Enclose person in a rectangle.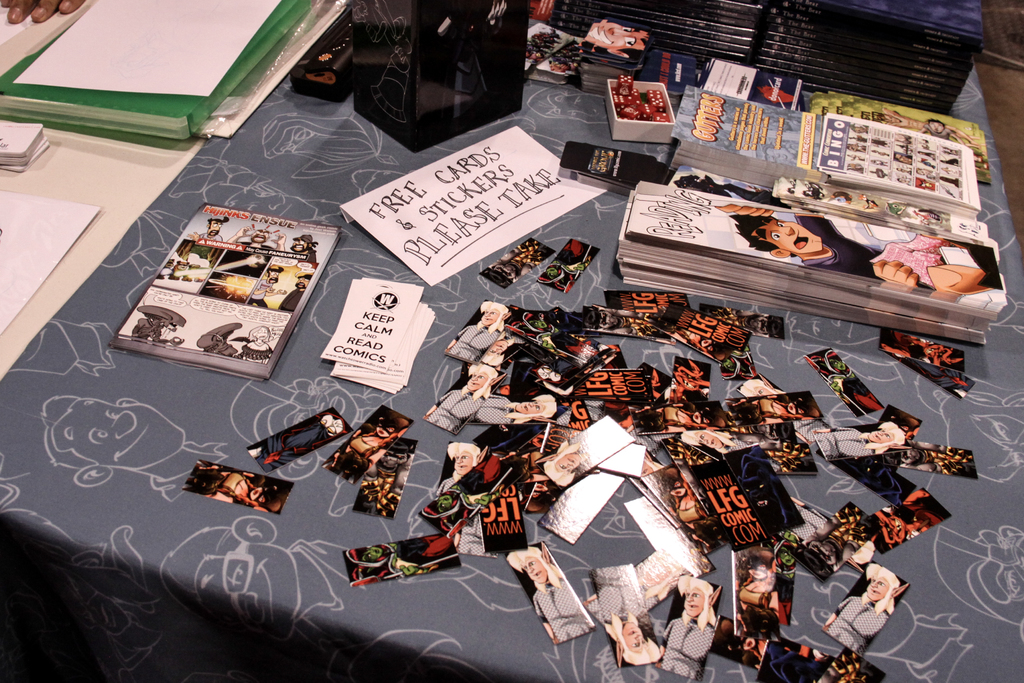
detection(820, 561, 907, 652).
